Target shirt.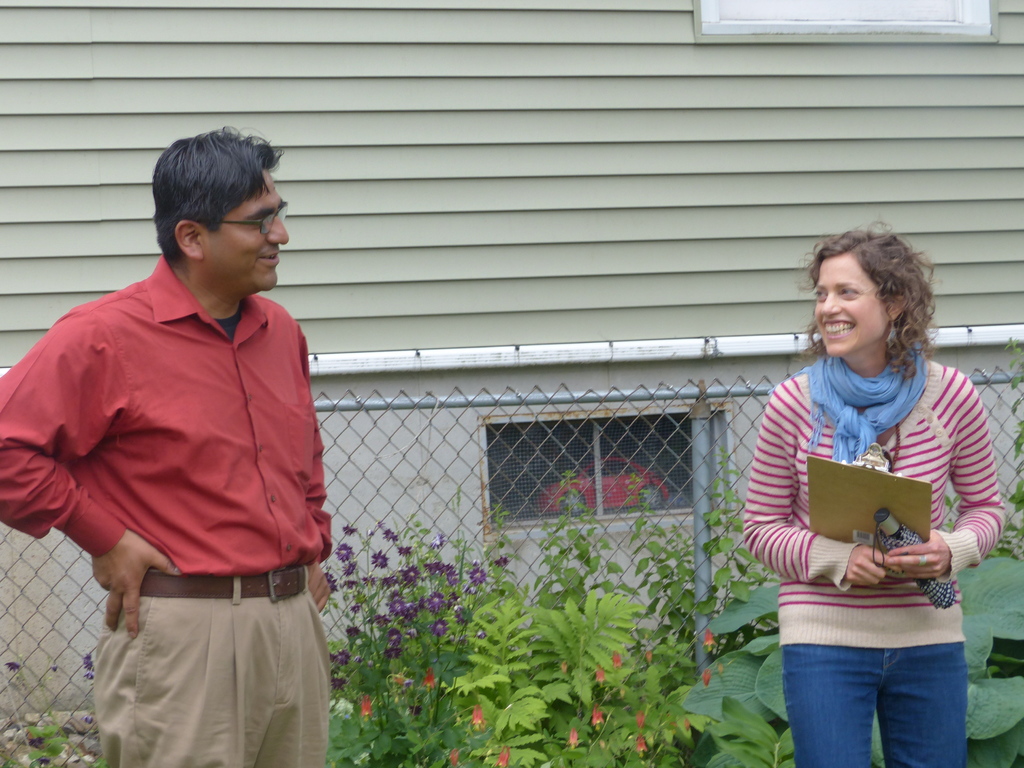
Target region: <box>745,357,1007,655</box>.
